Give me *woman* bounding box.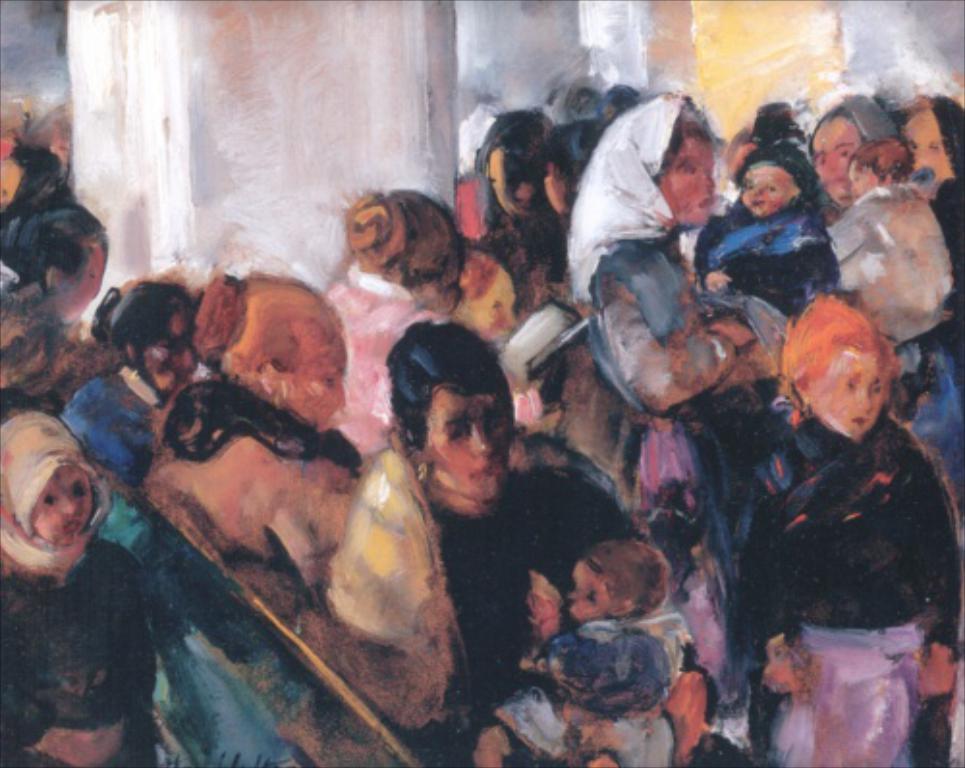
BBox(328, 189, 455, 444).
